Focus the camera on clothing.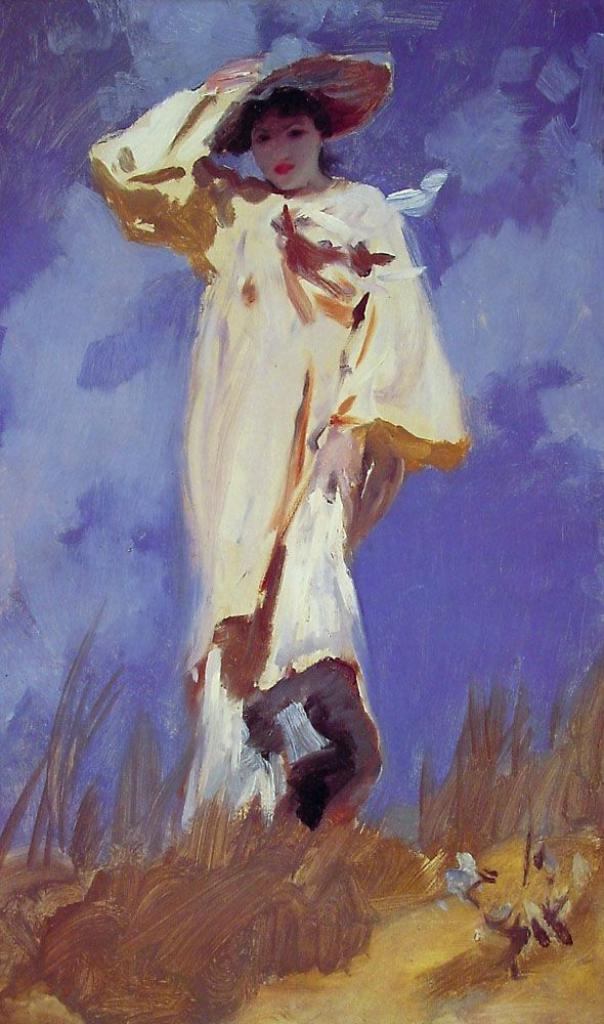
Focus region: detection(99, 97, 459, 649).
